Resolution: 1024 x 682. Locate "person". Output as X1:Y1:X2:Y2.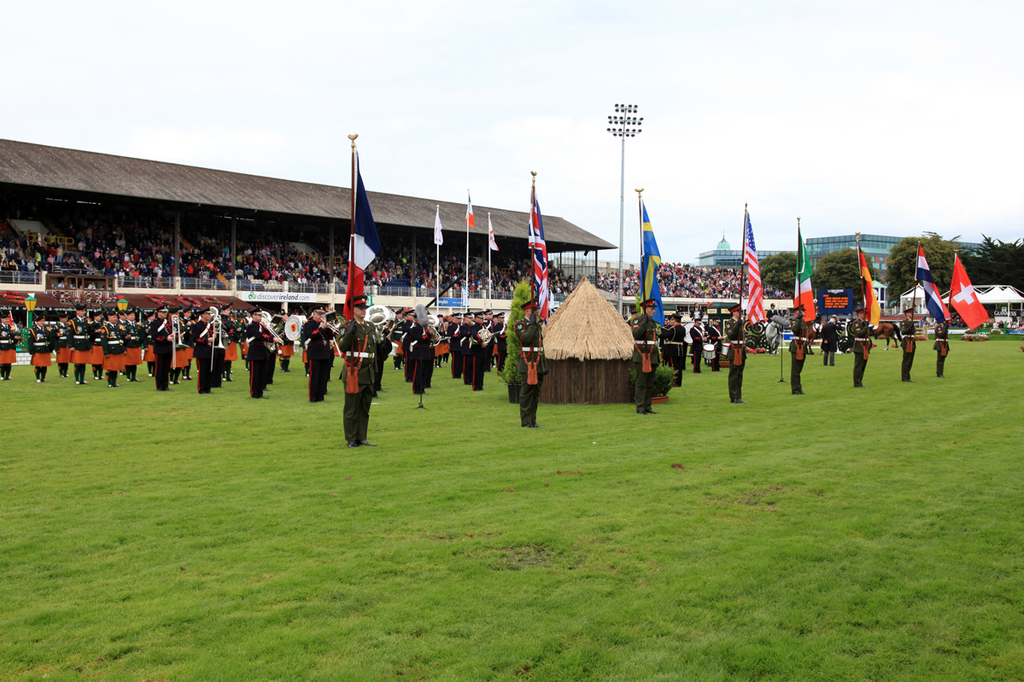
171:304:185:385.
